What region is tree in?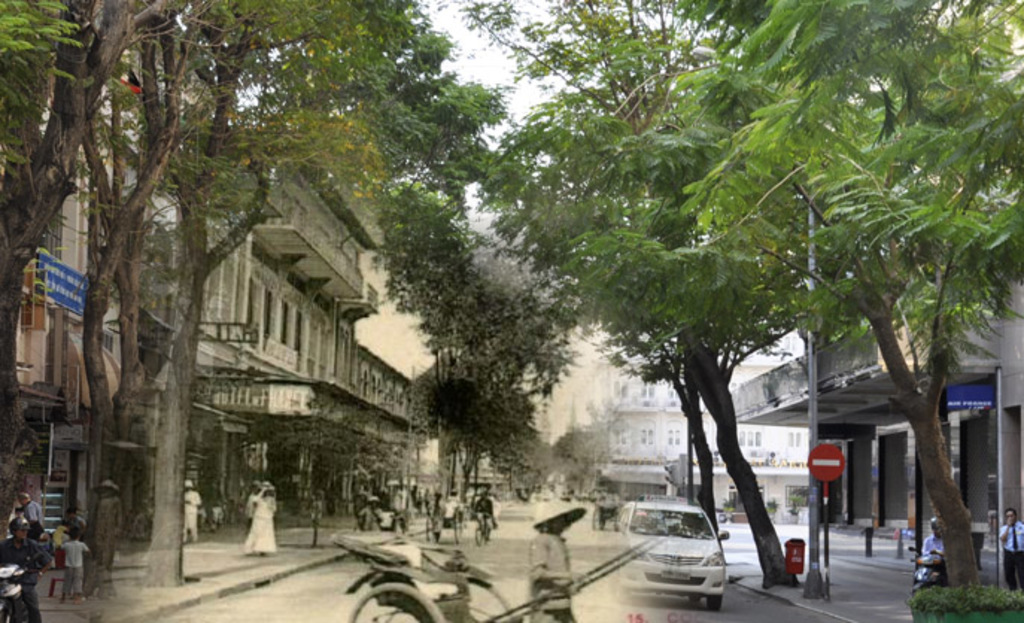
x1=435, y1=0, x2=1023, y2=593.
